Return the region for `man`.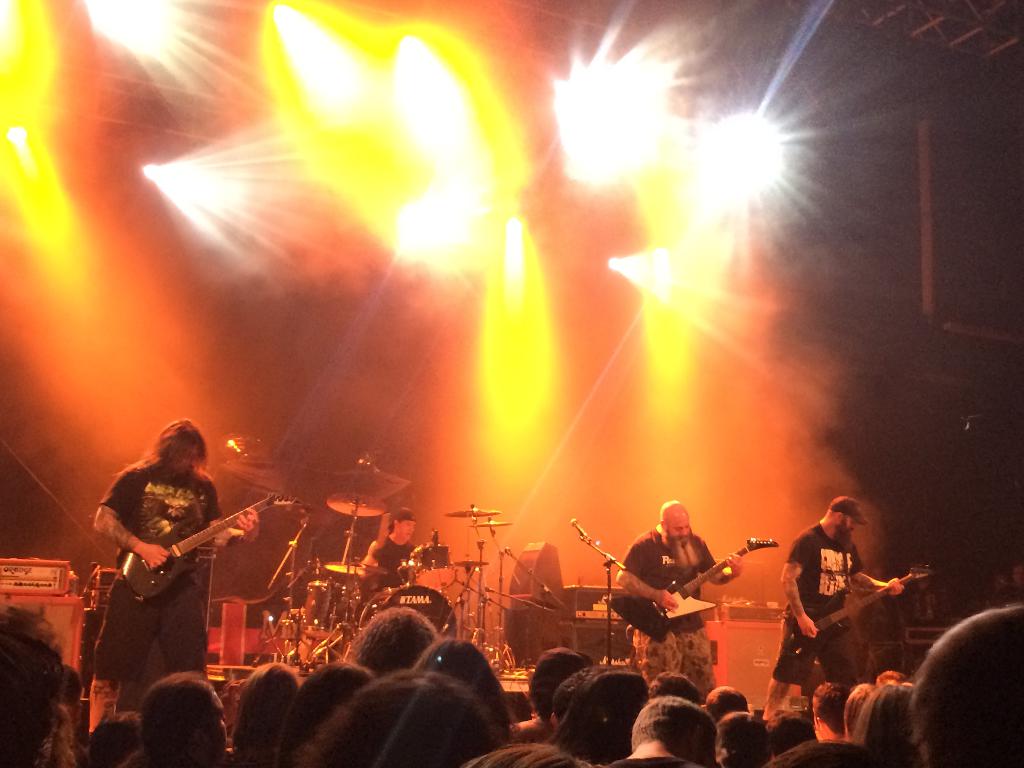
Rect(90, 418, 263, 701).
